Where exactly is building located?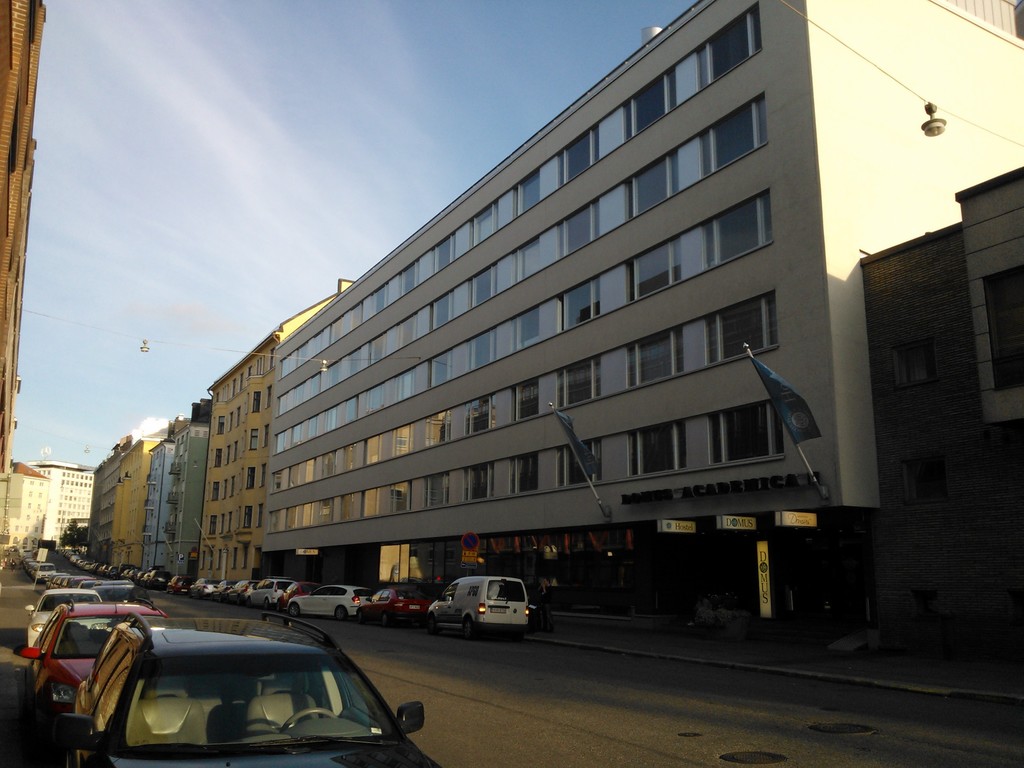
Its bounding box is bbox=(267, 0, 1023, 650).
